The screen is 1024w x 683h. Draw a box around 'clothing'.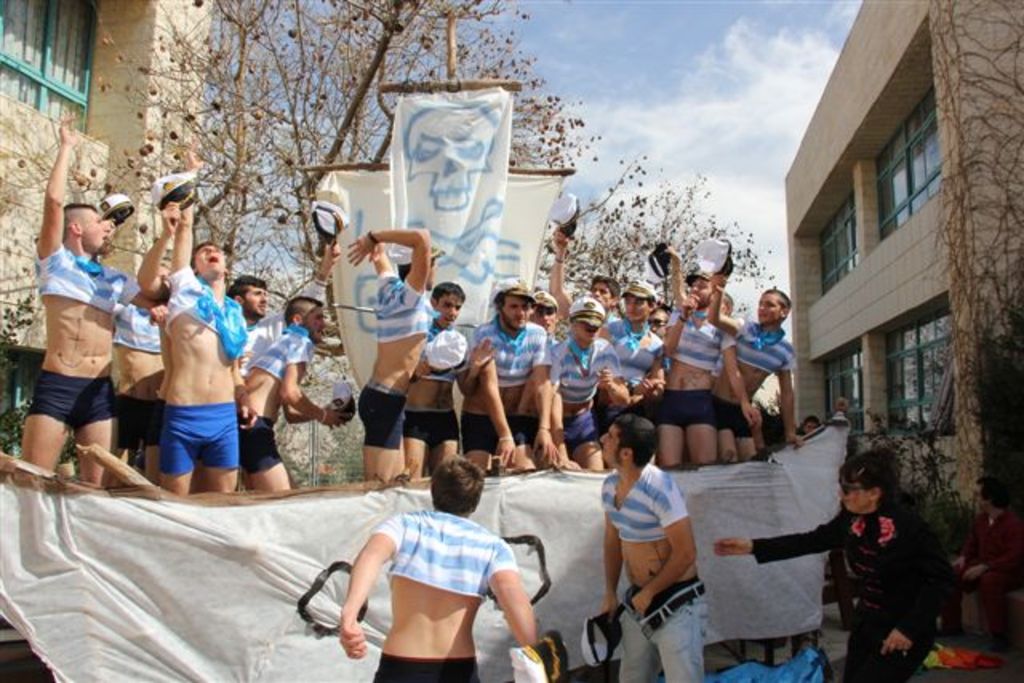
(left=115, top=405, right=171, bottom=457).
